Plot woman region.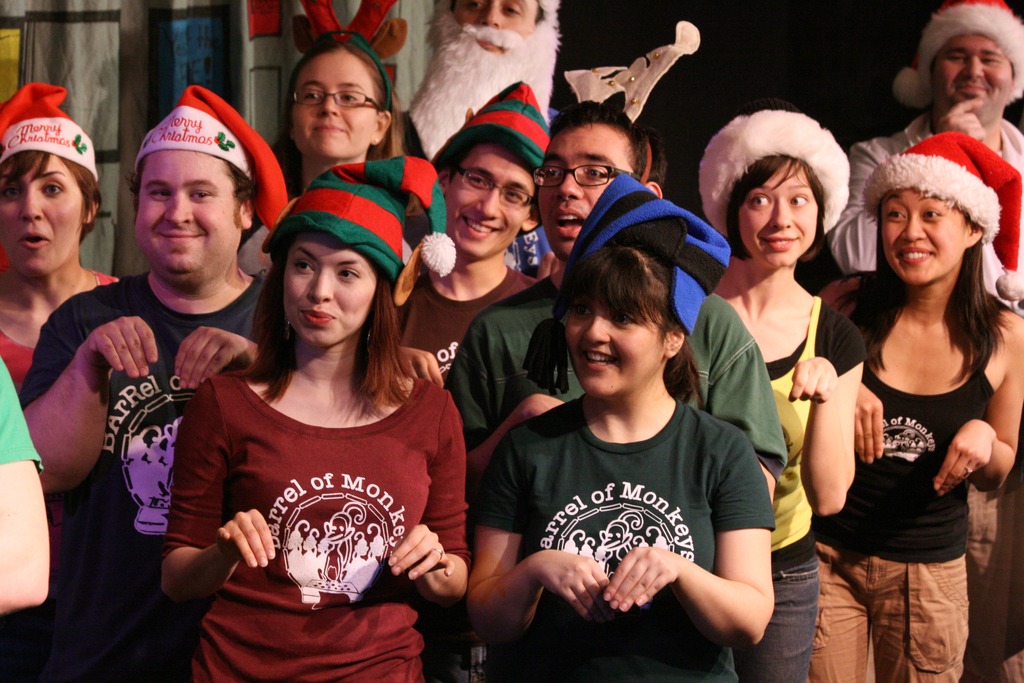
Plotted at <bbox>0, 81, 122, 399</bbox>.
